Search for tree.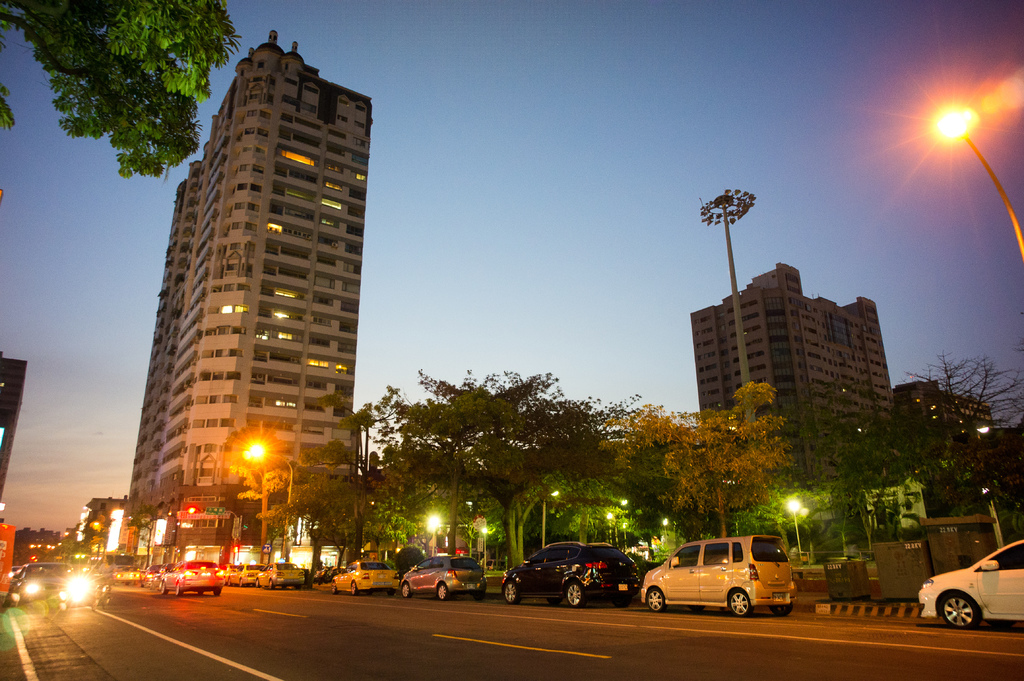
Found at 0/0/241/176.
